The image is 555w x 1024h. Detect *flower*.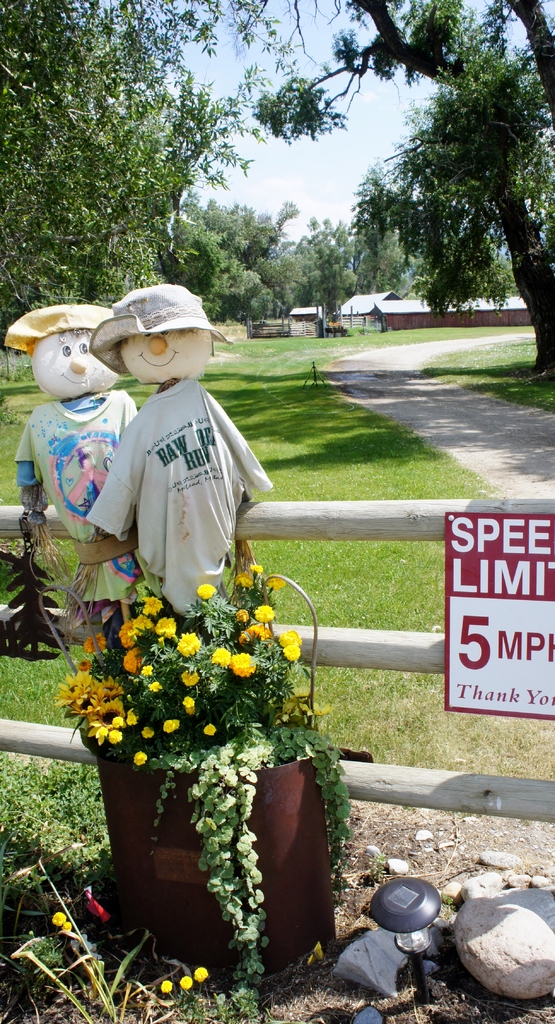
Detection: [65,922,74,935].
